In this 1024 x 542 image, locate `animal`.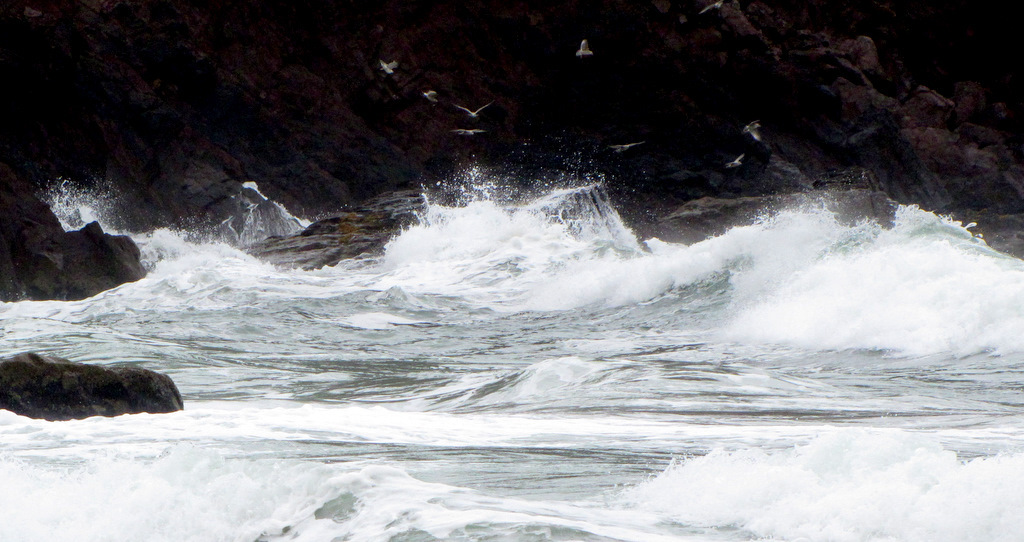
Bounding box: crop(610, 145, 641, 155).
